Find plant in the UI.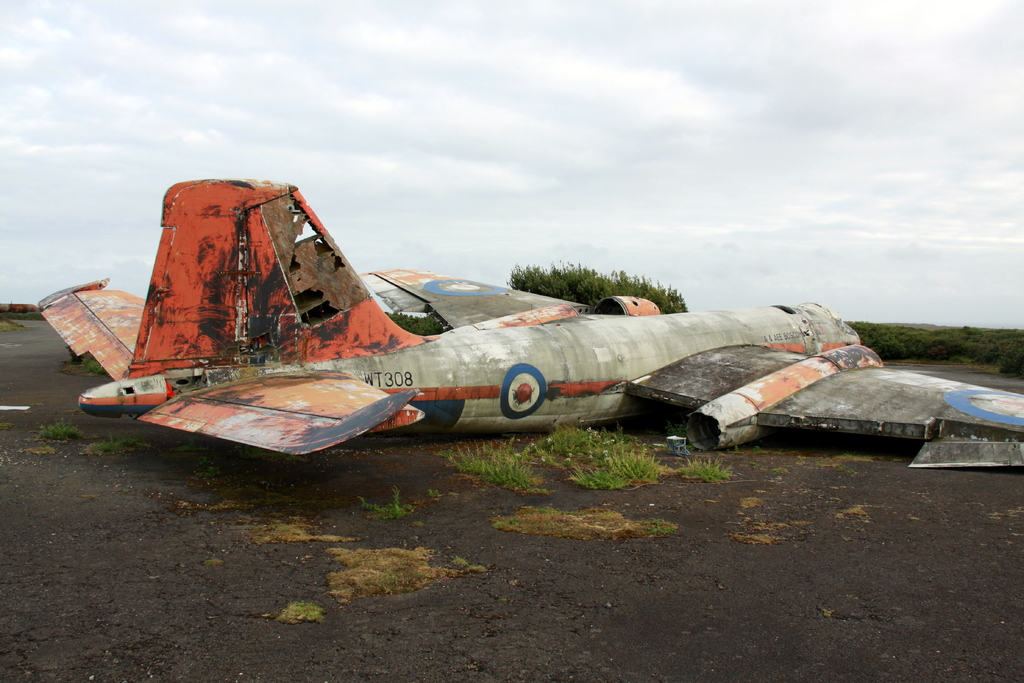
UI element at box(236, 505, 339, 559).
